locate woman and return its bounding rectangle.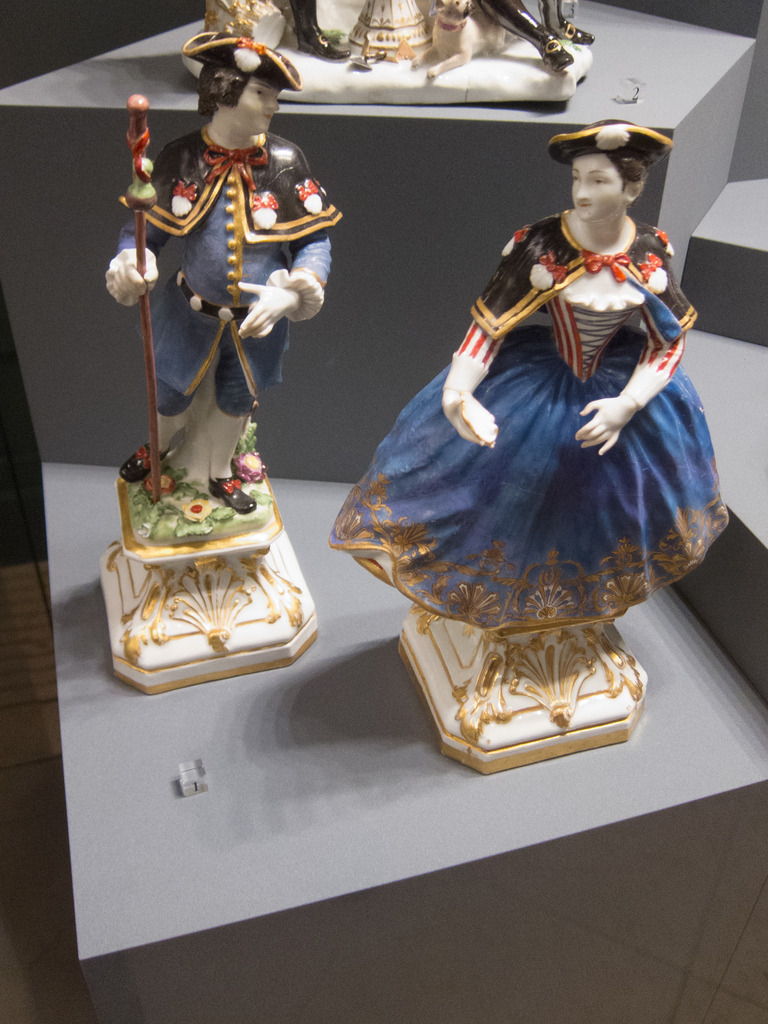
<box>328,117,733,635</box>.
